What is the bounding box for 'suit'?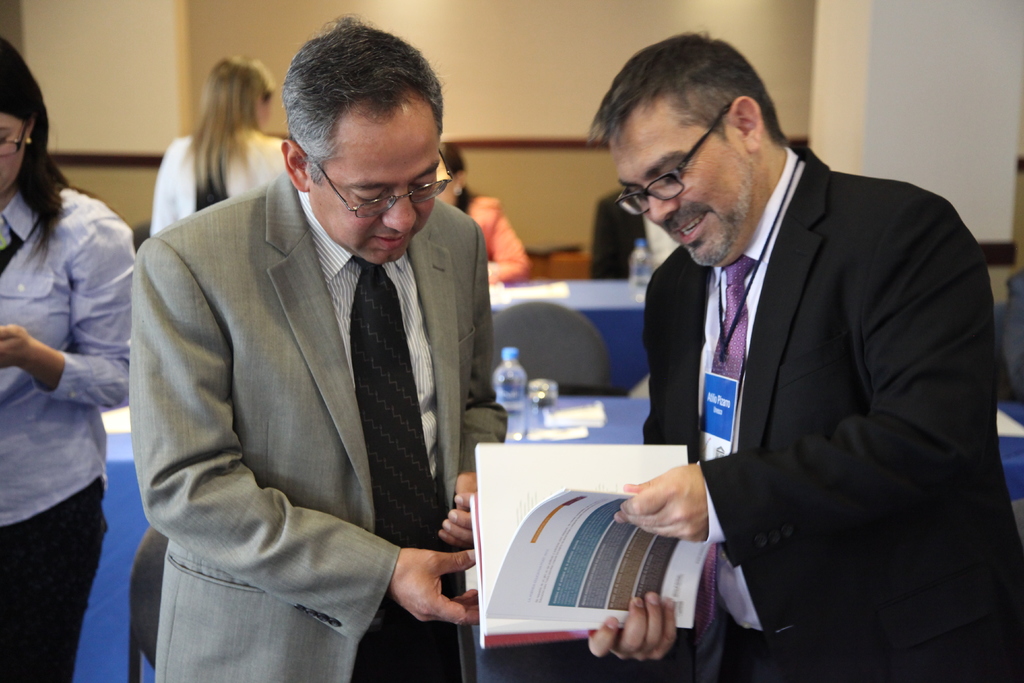
Rect(127, 170, 508, 682).
